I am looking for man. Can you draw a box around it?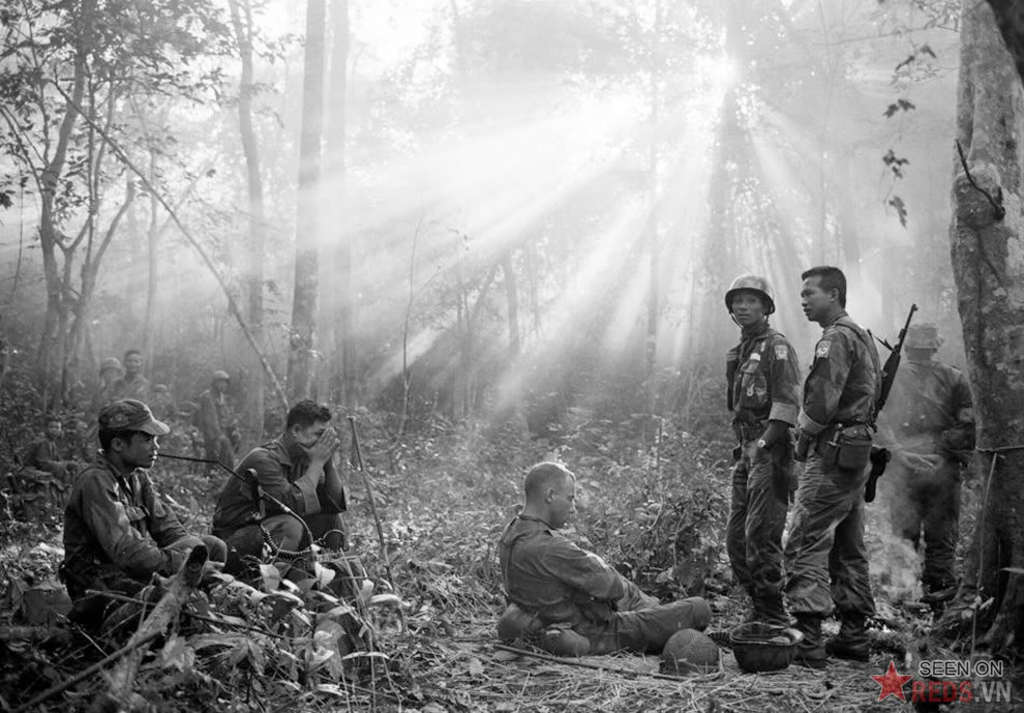
Sure, the bounding box is {"left": 878, "top": 321, "right": 980, "bottom": 618}.
